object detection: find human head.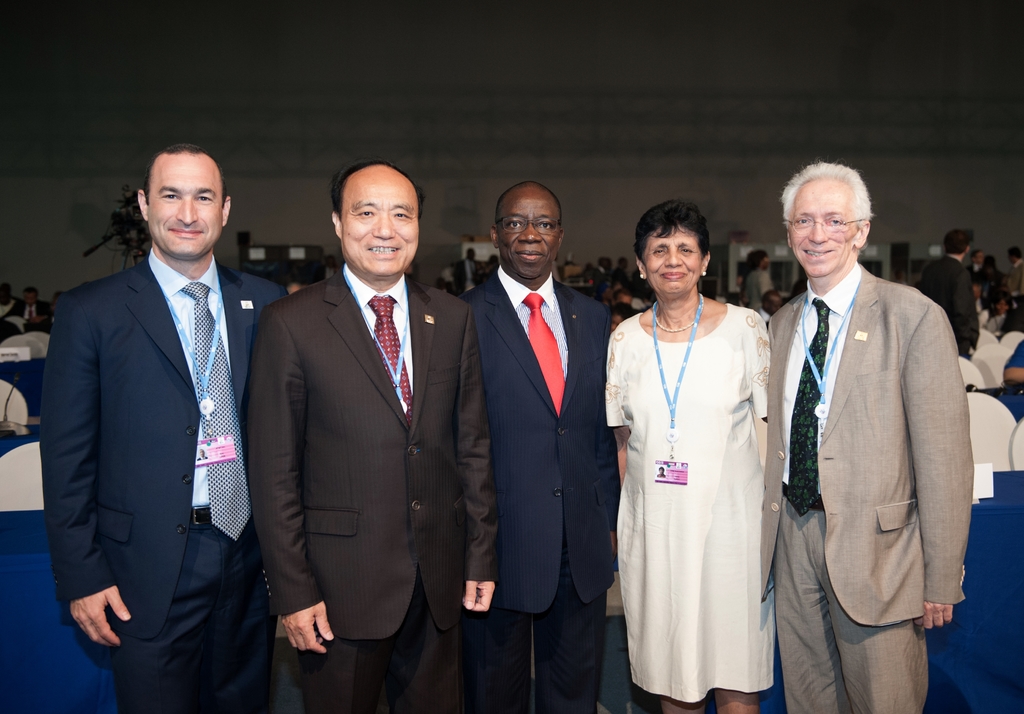
bbox=[612, 305, 636, 336].
